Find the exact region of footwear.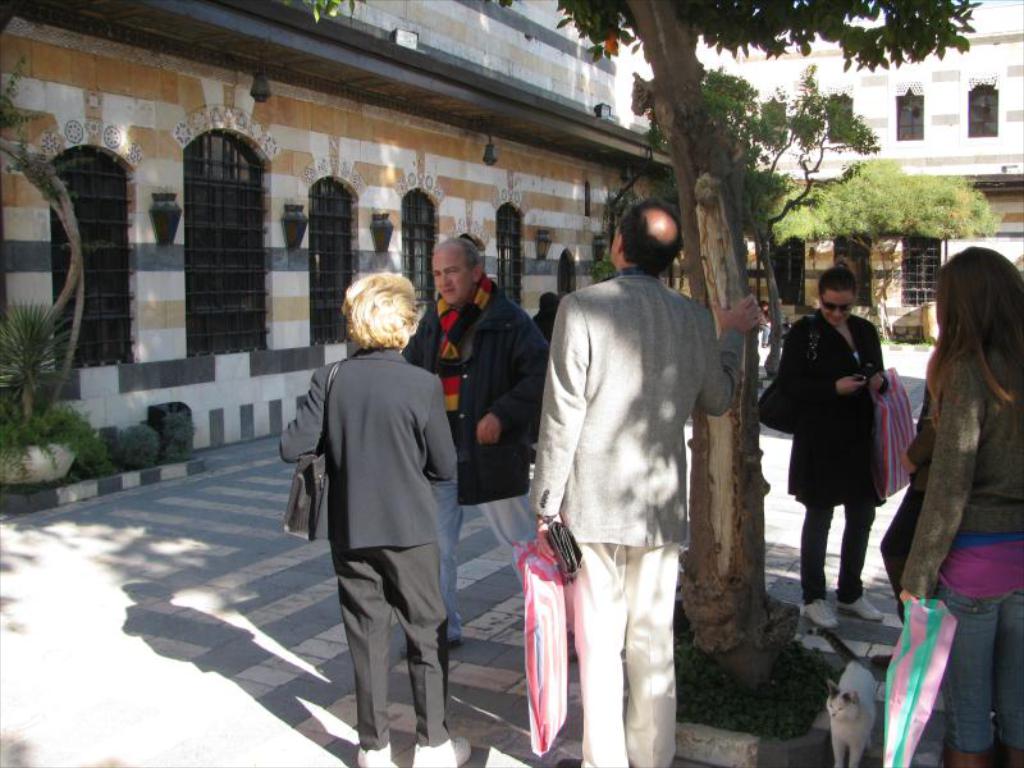
Exact region: bbox(353, 745, 392, 767).
